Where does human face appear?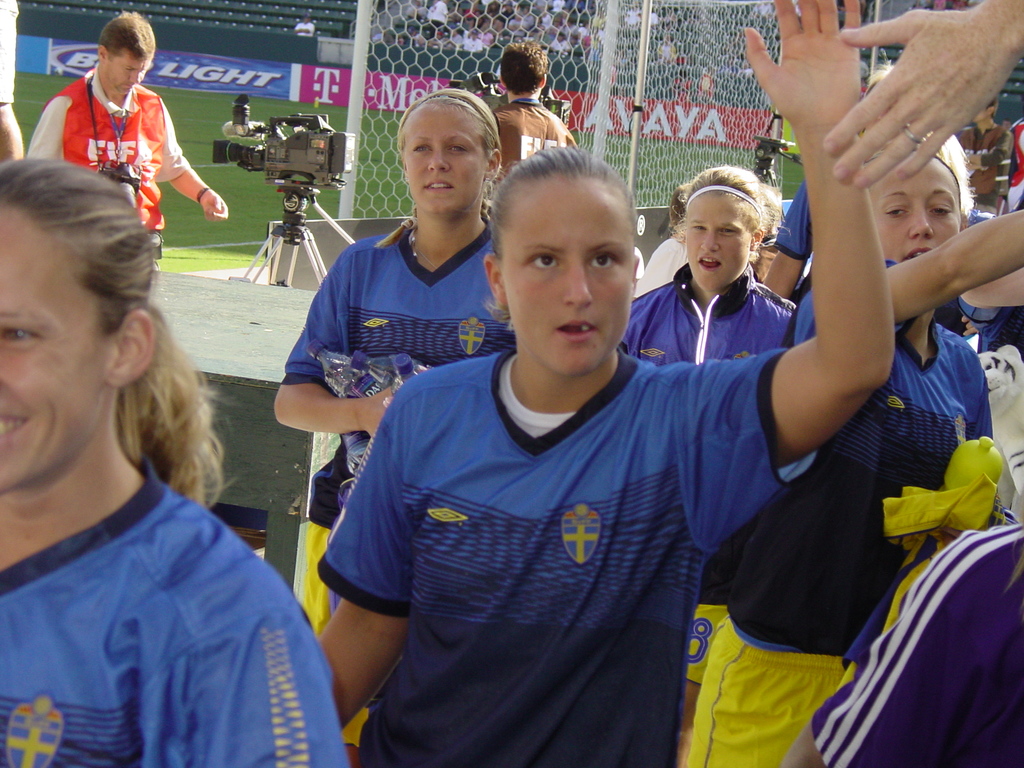
Appears at select_region(496, 178, 635, 376).
